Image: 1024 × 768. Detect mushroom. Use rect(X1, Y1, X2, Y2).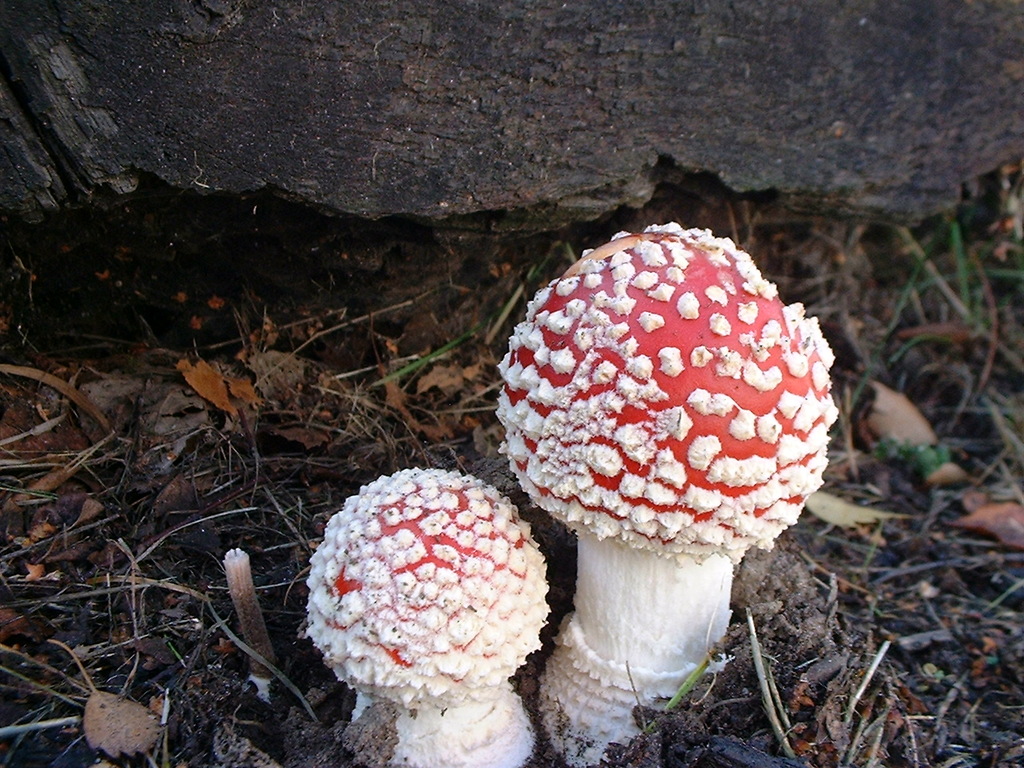
rect(475, 202, 834, 750).
